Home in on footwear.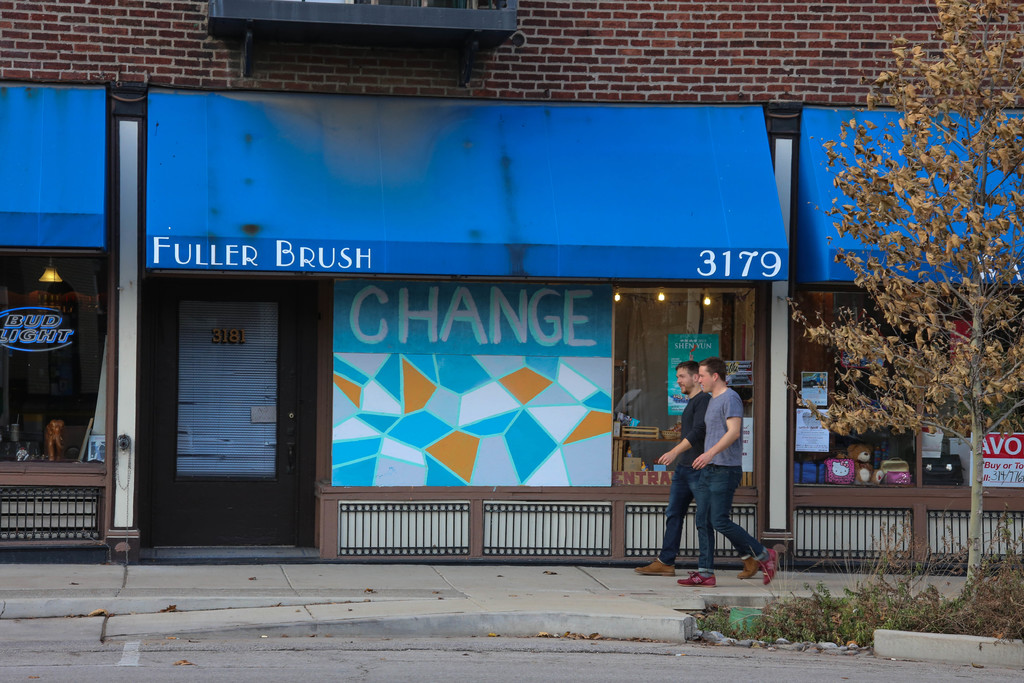
Homed in at bbox=(740, 547, 766, 578).
